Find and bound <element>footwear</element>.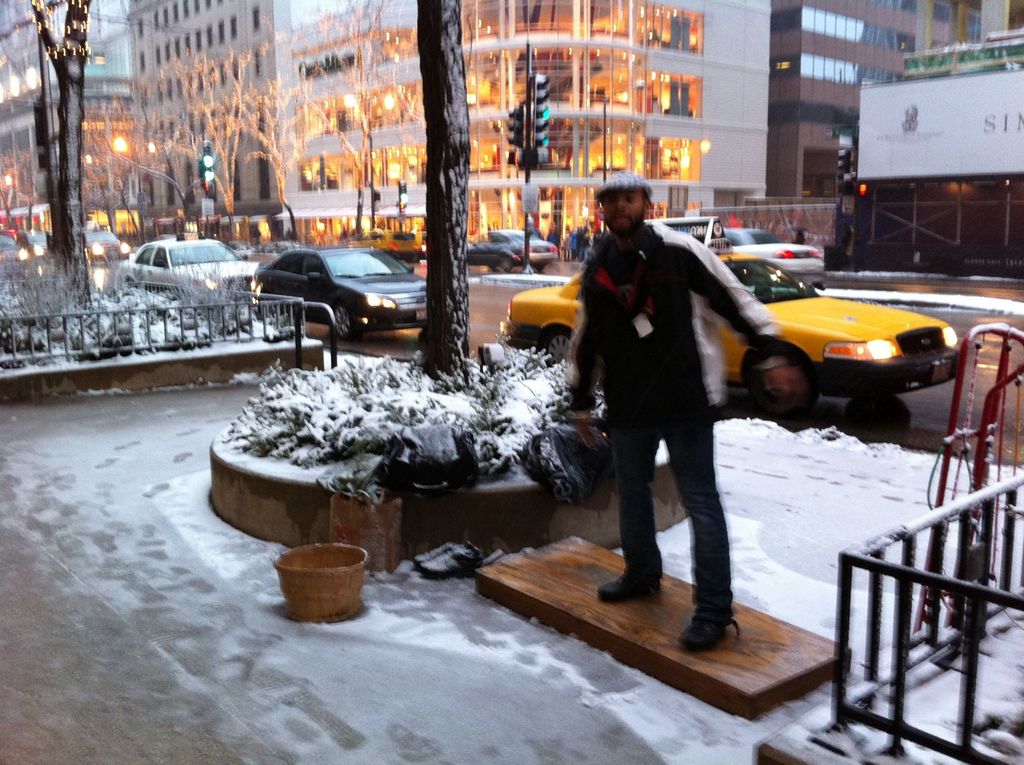
Bound: 673:601:739:656.
